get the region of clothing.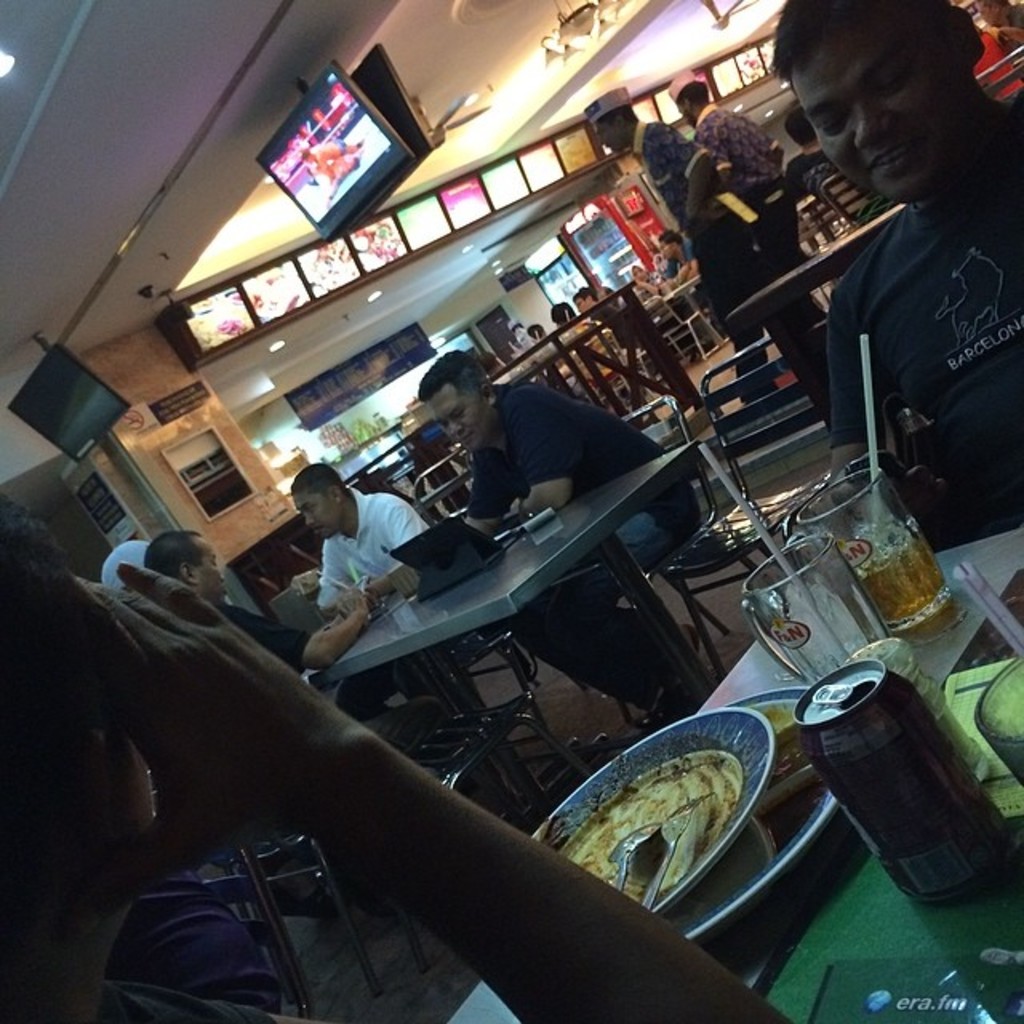
[318,480,434,614].
